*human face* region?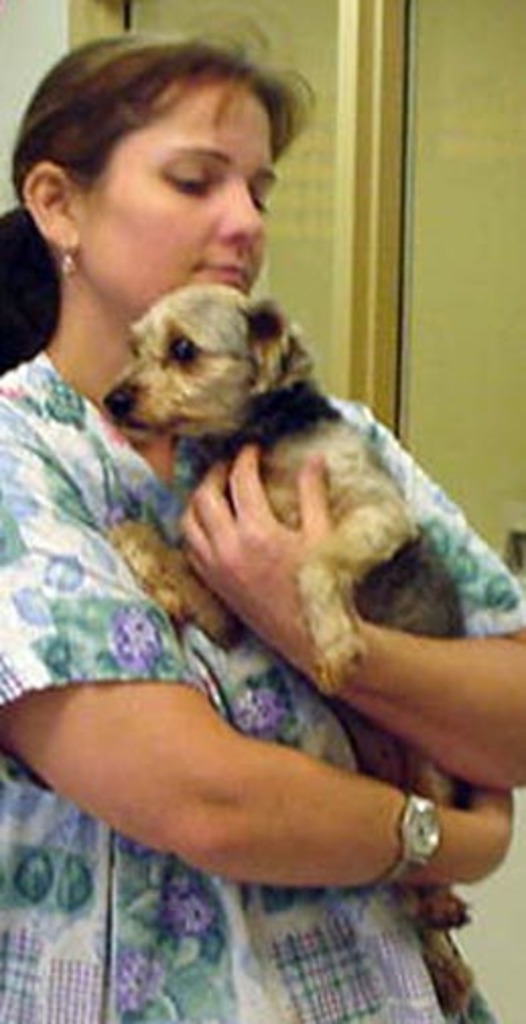
87:85:278:311
